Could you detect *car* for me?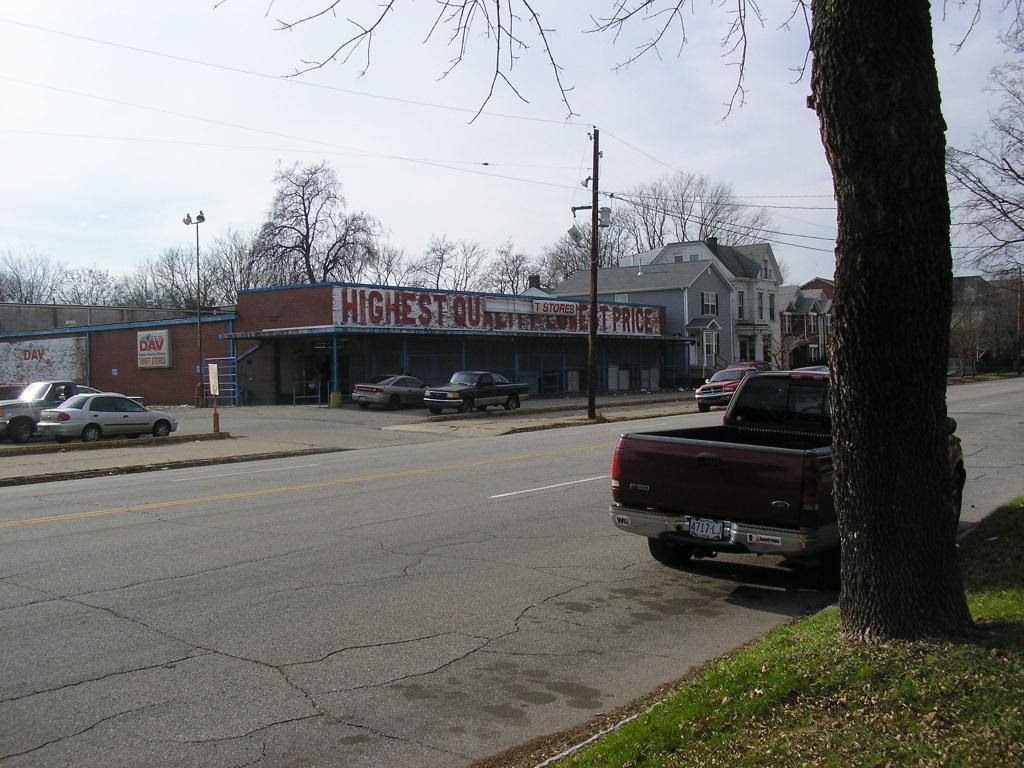
Detection result: BBox(693, 358, 755, 410).
